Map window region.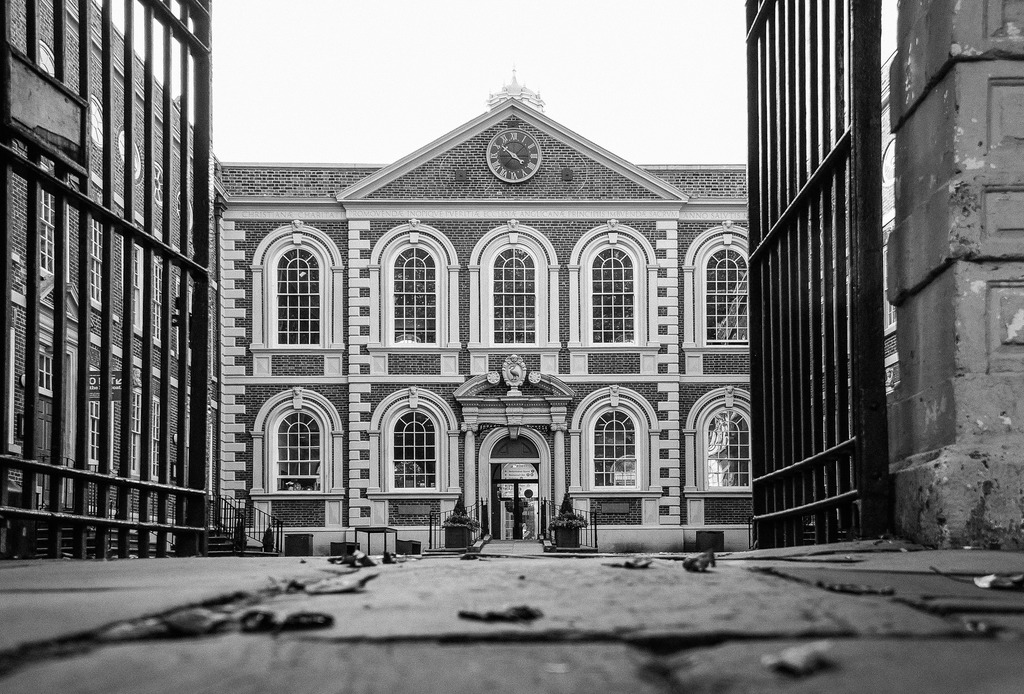
Mapped to x1=570, y1=384, x2=675, y2=486.
